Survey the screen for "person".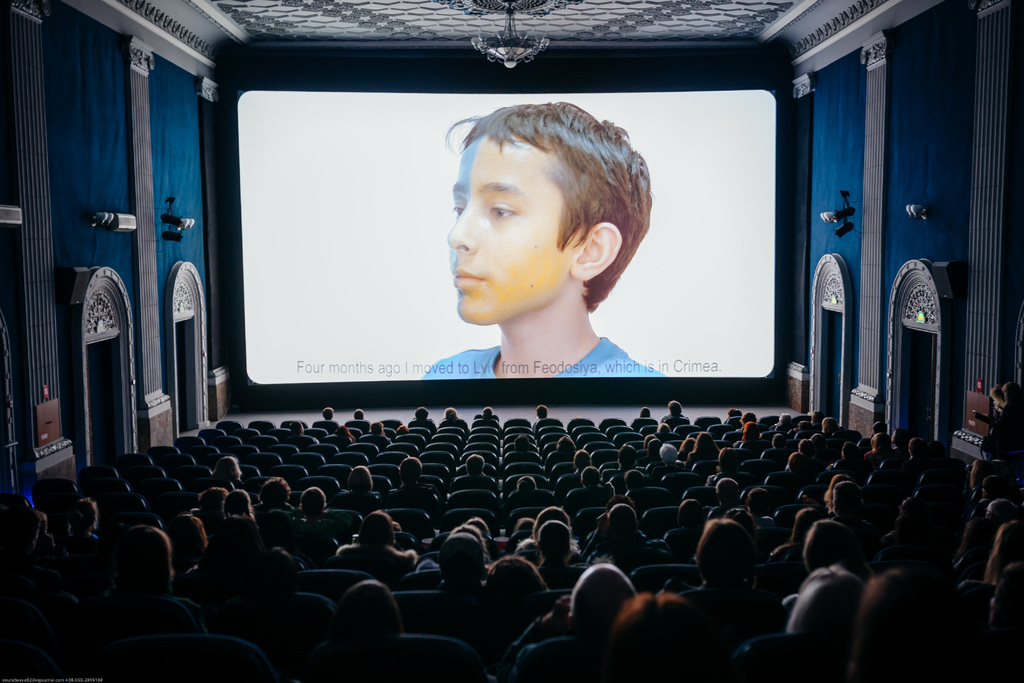
Survey found: box(738, 429, 758, 443).
